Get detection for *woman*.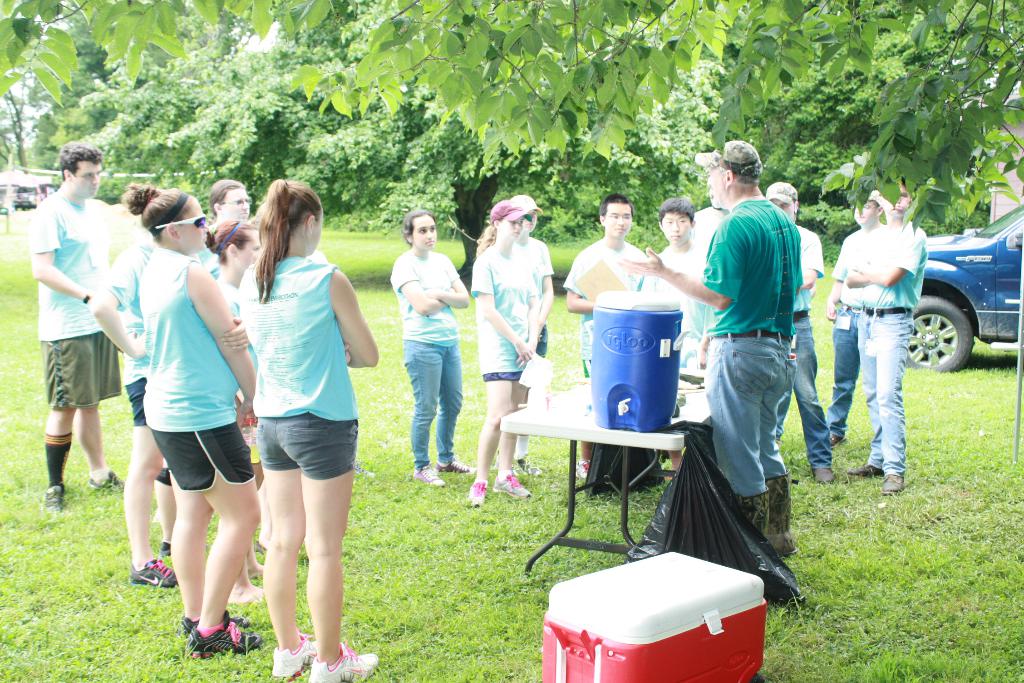
Detection: l=80, t=206, r=180, b=592.
